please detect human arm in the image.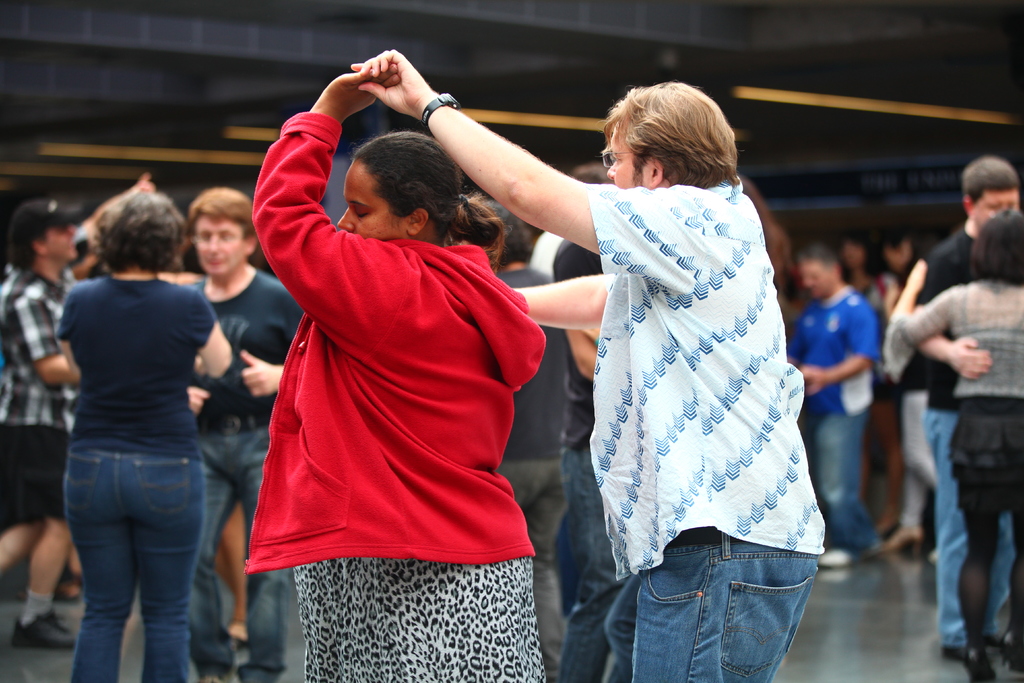
{"x1": 800, "y1": 308, "x2": 870, "y2": 402}.
